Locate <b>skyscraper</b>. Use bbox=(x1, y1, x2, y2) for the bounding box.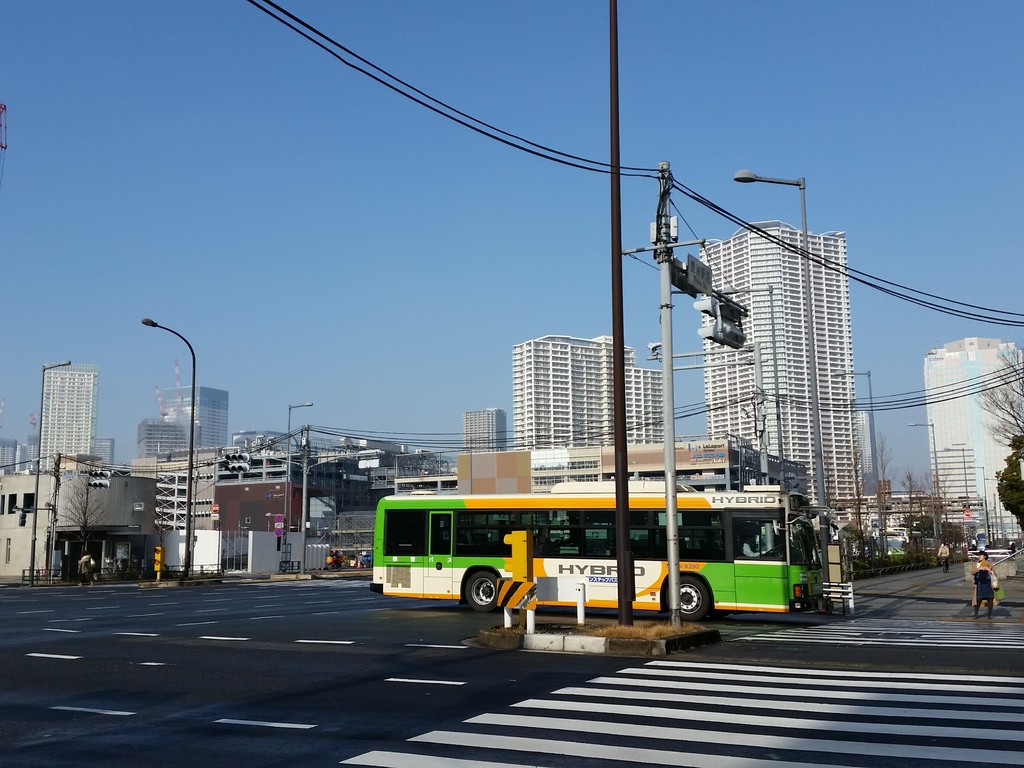
bbox=(681, 196, 885, 509).
